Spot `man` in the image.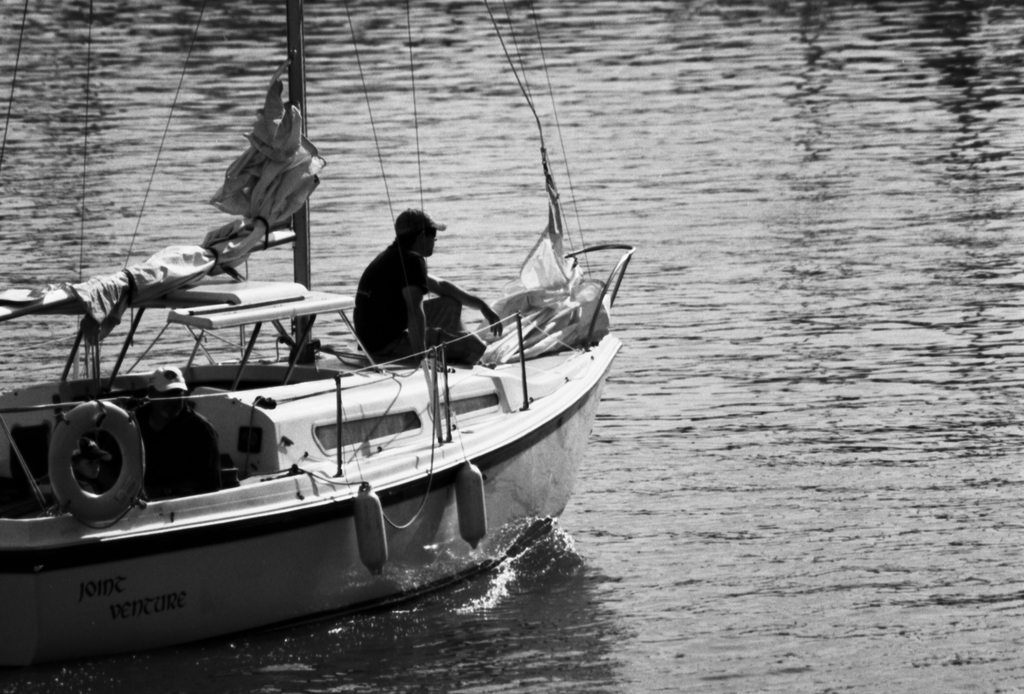
`man` found at <bbox>350, 208, 502, 372</bbox>.
